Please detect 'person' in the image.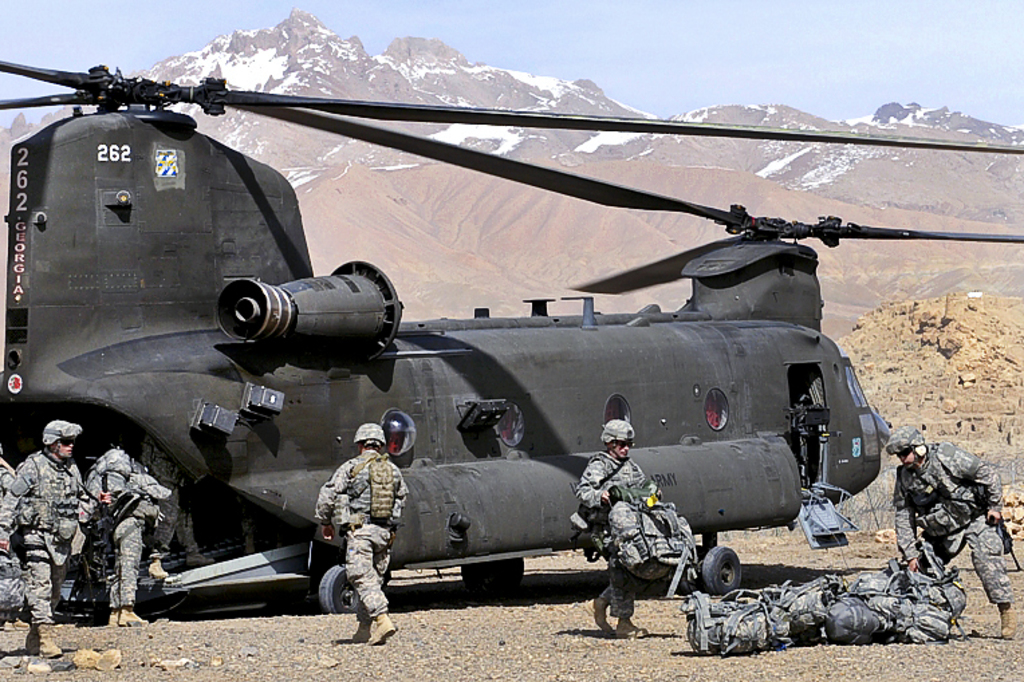
region(885, 426, 1016, 643).
